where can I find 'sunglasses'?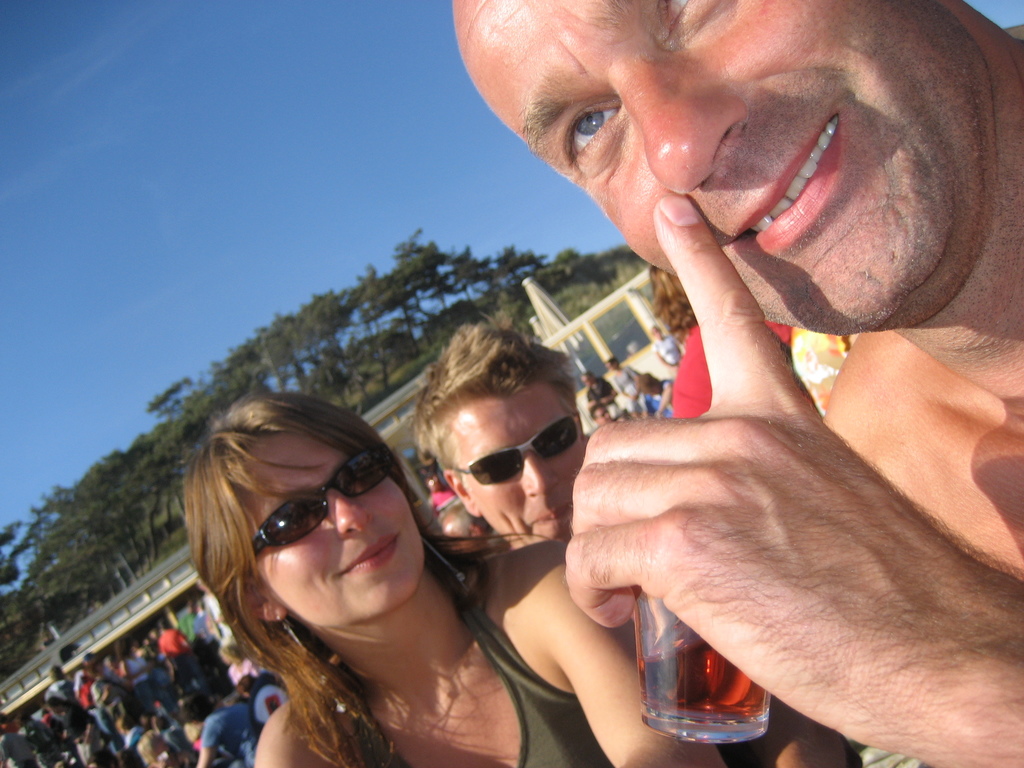
You can find it at [456, 410, 582, 490].
